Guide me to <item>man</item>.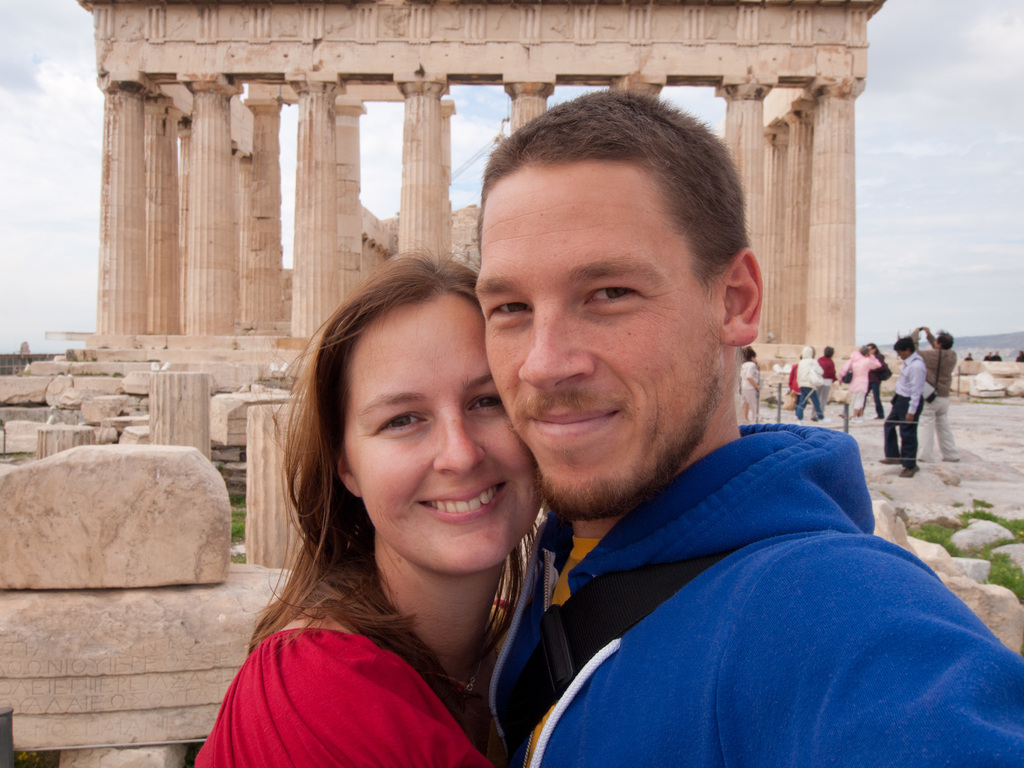
Guidance: box(735, 346, 759, 417).
